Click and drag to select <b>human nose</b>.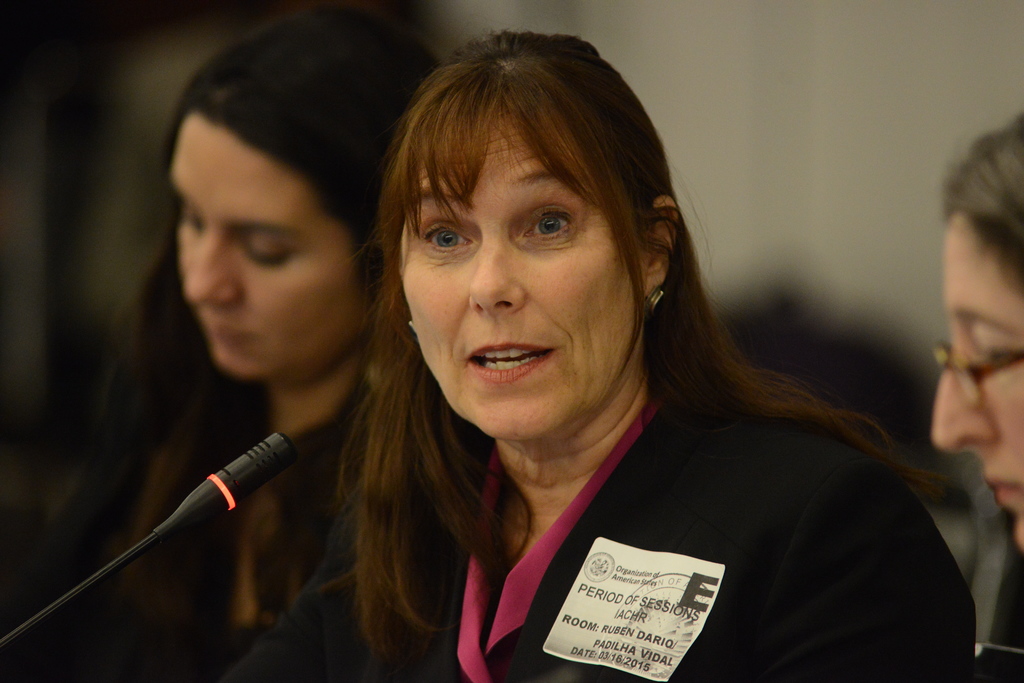
Selection: bbox(471, 229, 529, 321).
